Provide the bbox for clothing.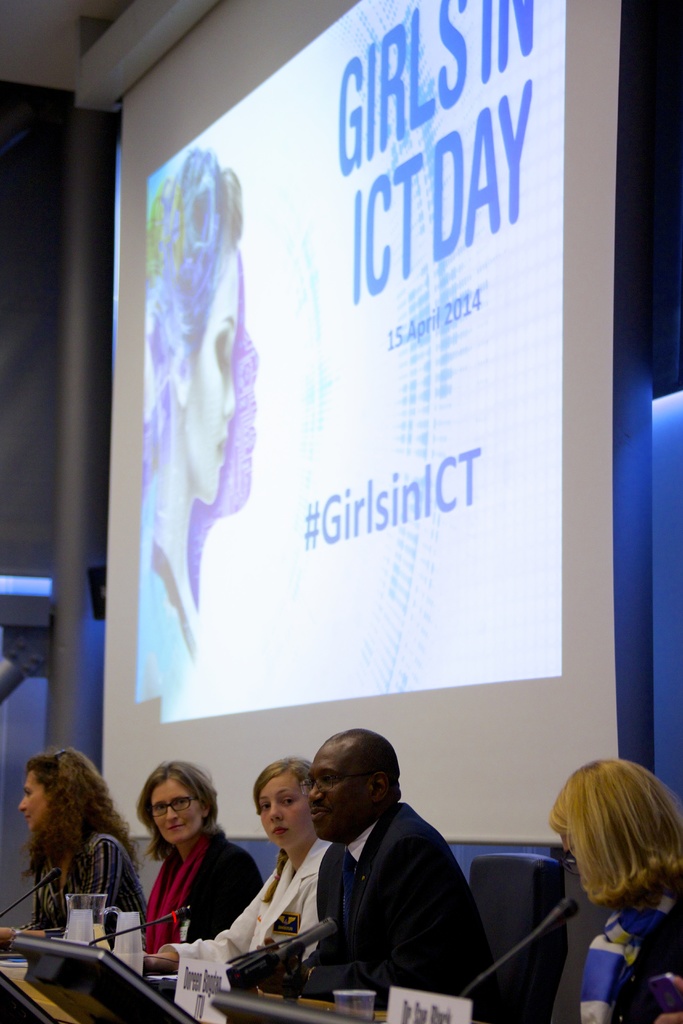
<bbox>286, 808, 492, 1018</bbox>.
